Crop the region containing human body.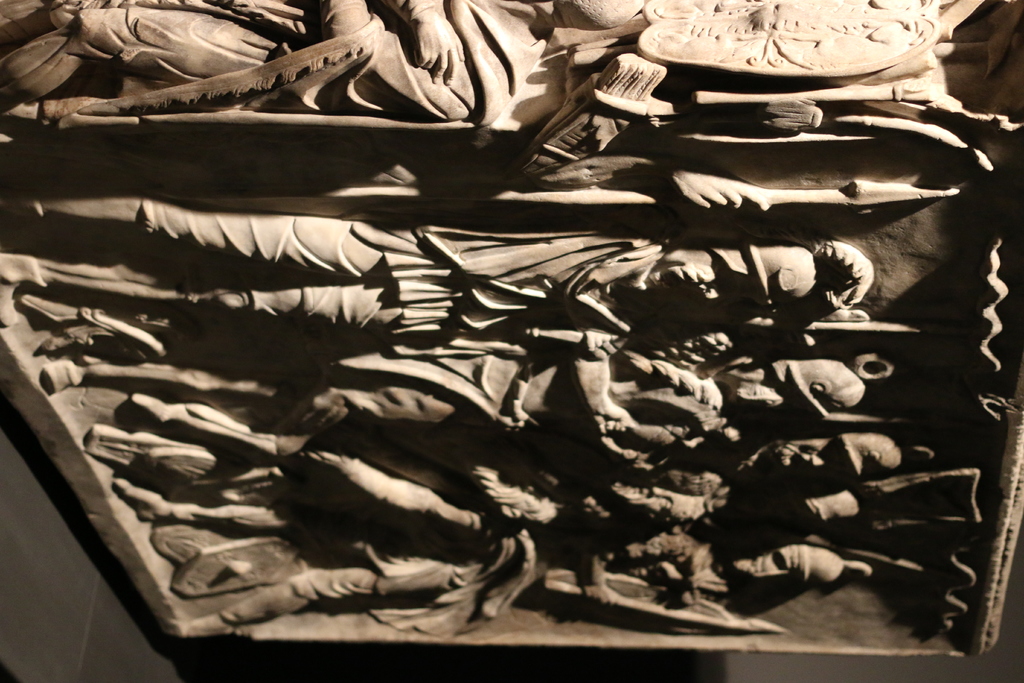
Crop region: region(40, 358, 731, 466).
